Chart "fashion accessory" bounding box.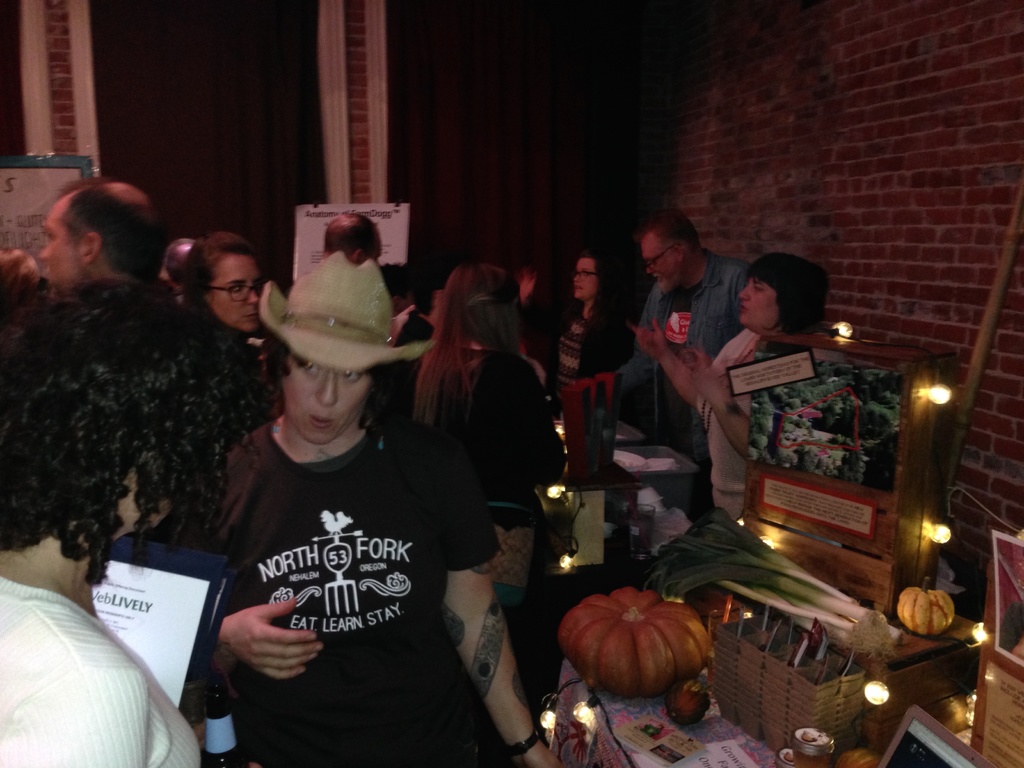
Charted: [500,726,543,758].
